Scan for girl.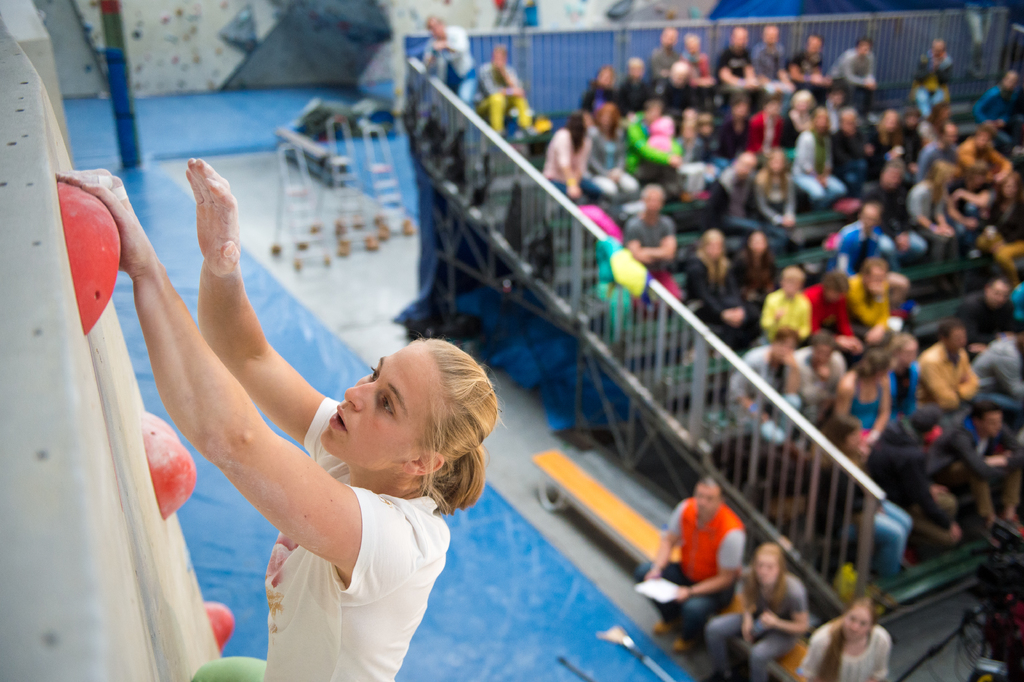
Scan result: (52,157,500,681).
